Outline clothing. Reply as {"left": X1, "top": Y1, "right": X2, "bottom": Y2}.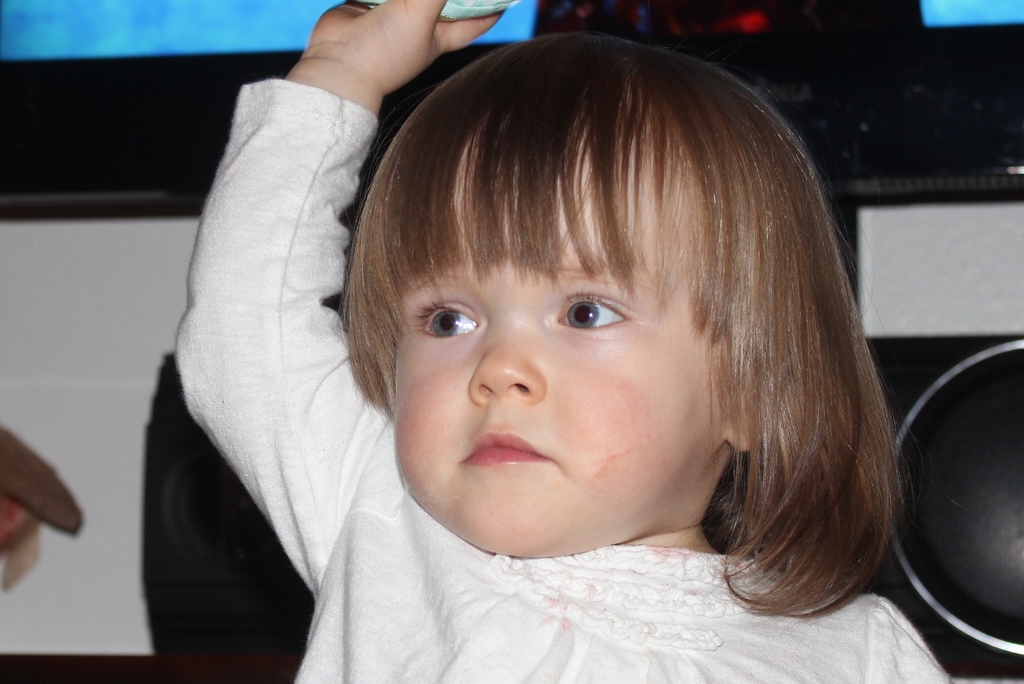
{"left": 159, "top": 151, "right": 959, "bottom": 662}.
